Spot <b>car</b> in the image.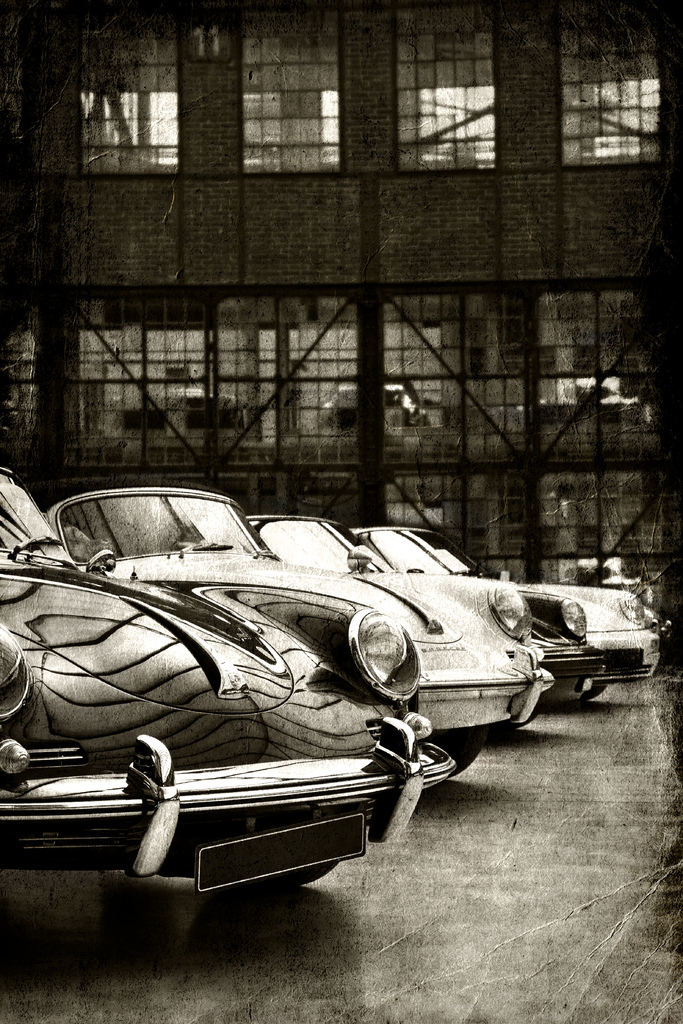
<b>car</b> found at (x1=247, y1=509, x2=588, y2=732).
